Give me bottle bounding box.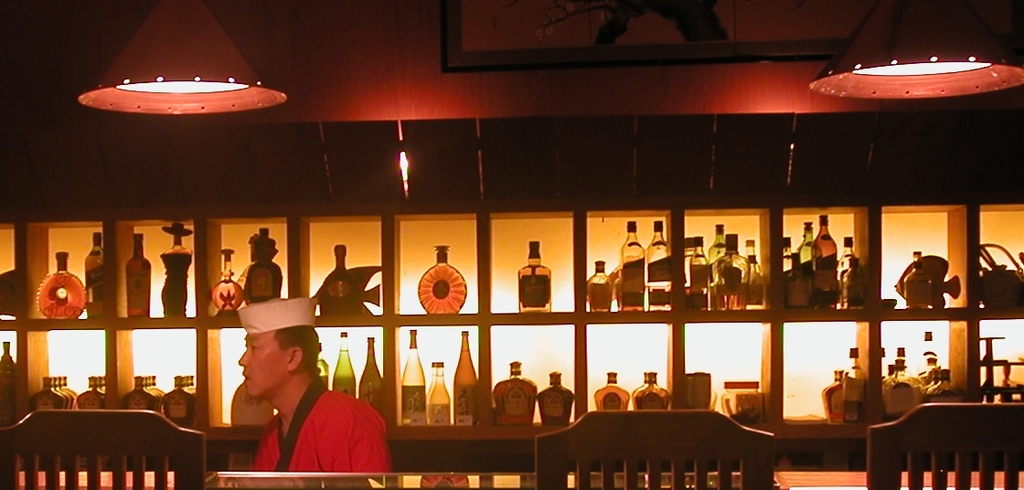
<bbox>617, 222, 644, 311</bbox>.
